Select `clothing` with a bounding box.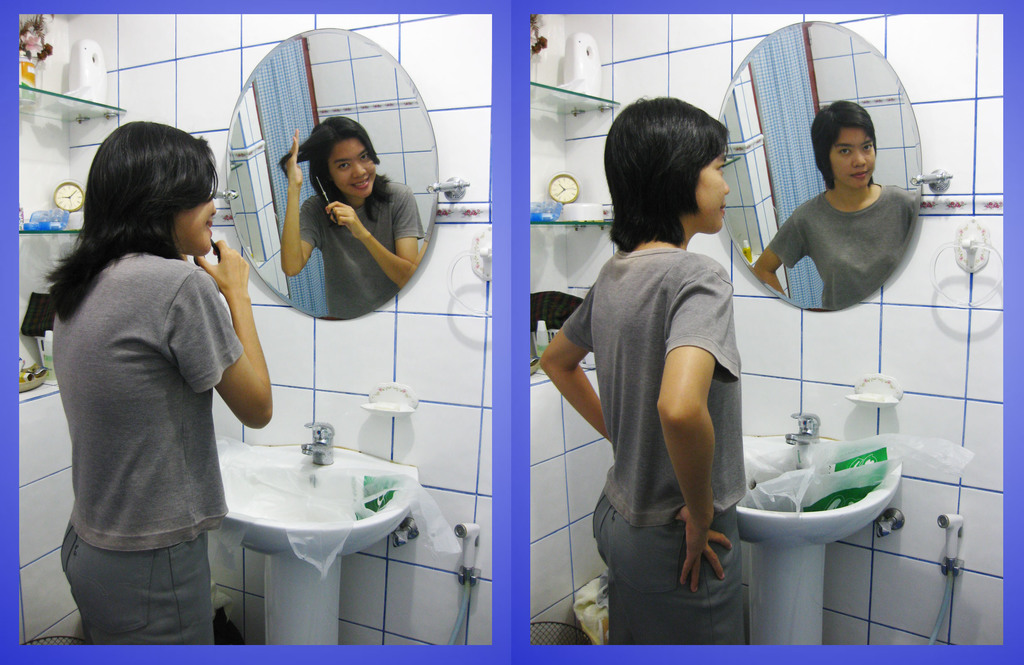
<region>771, 185, 918, 313</region>.
